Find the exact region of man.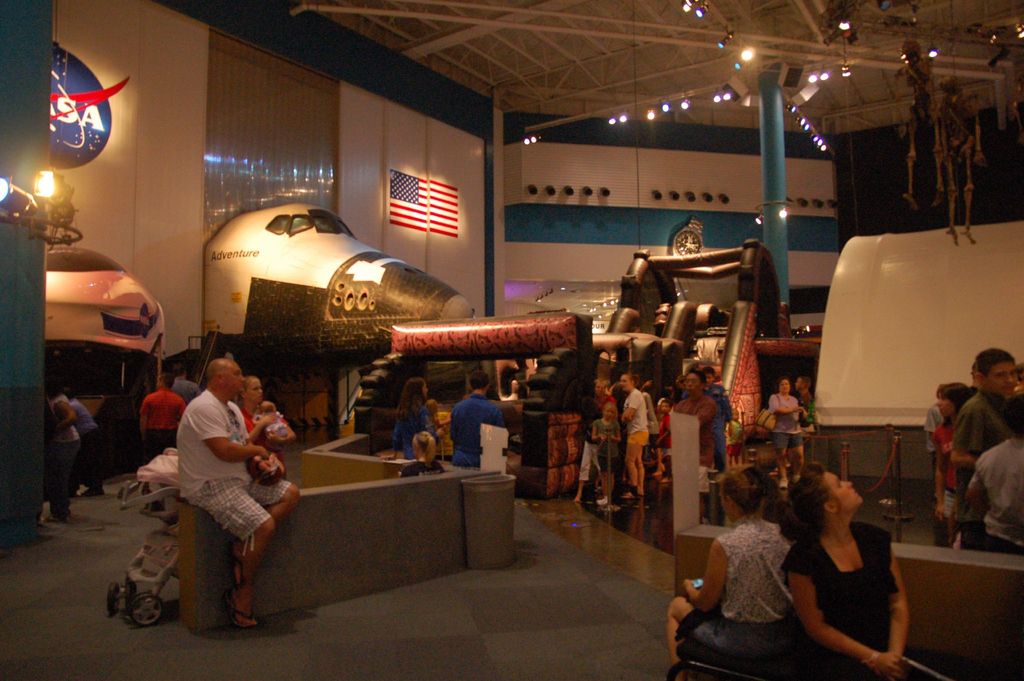
Exact region: x1=617, y1=372, x2=655, y2=495.
